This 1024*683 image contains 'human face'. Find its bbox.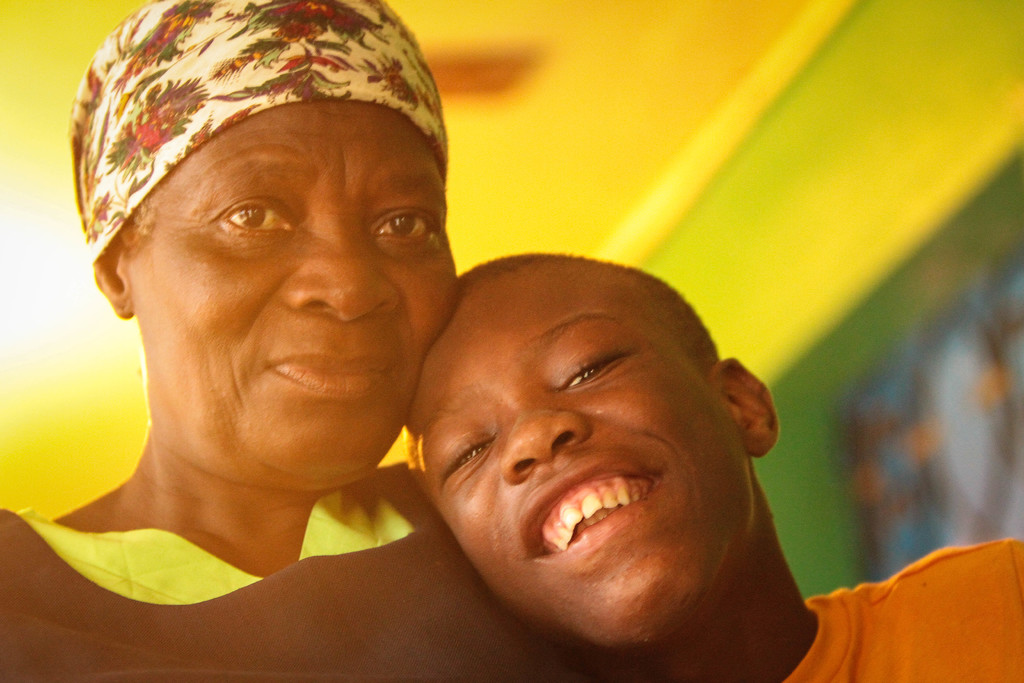
box(129, 100, 456, 488).
